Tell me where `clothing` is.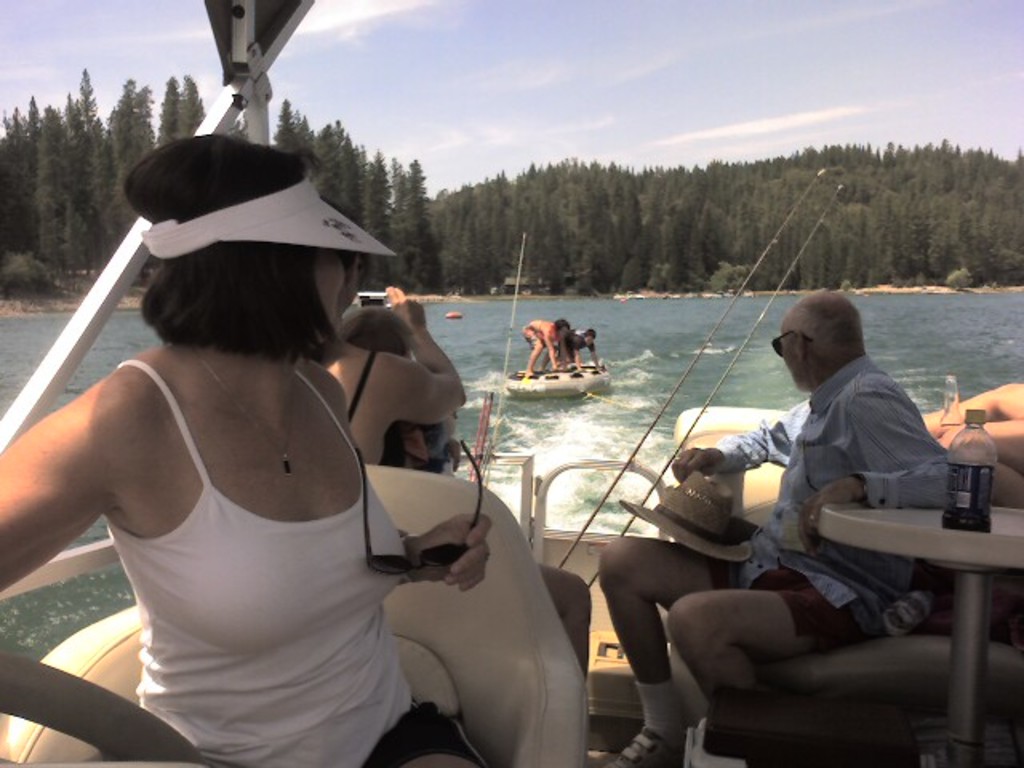
`clothing` is at crop(688, 710, 747, 766).
